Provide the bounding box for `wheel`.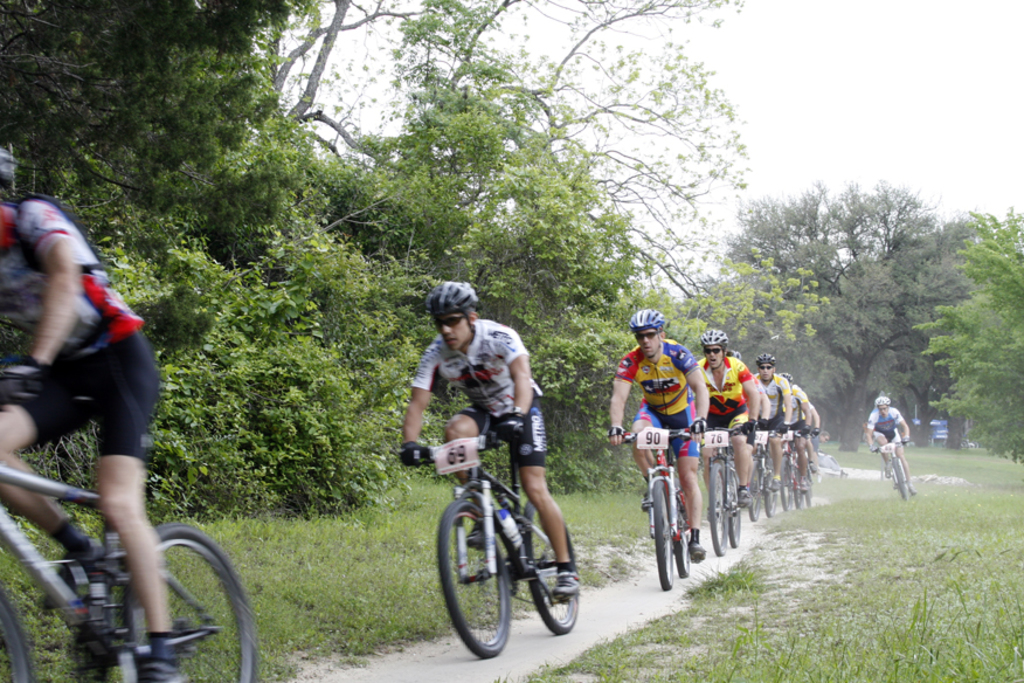
pyautogui.locateOnScreen(125, 525, 260, 682).
